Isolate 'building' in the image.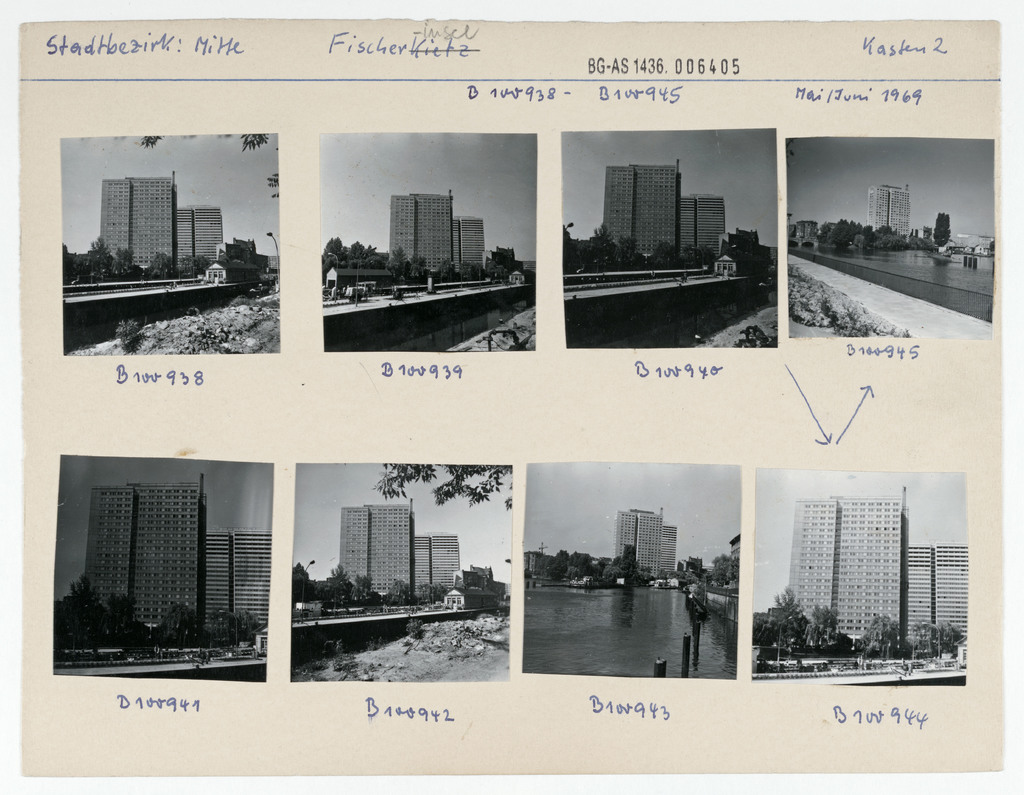
Isolated region: box=[415, 532, 460, 598].
